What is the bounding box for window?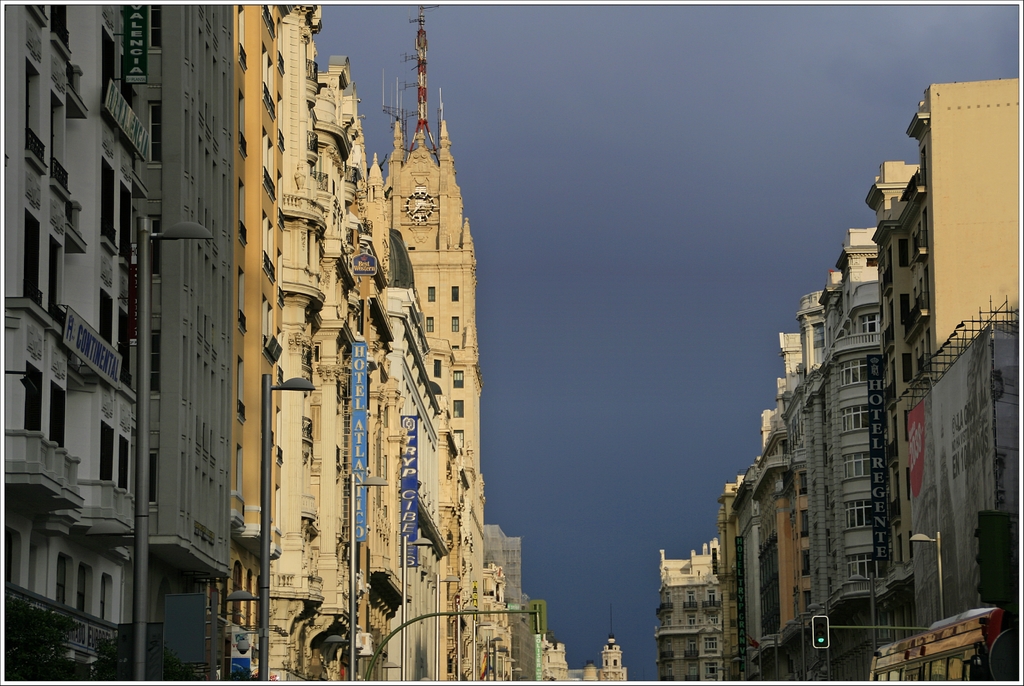
bbox(840, 360, 868, 388).
